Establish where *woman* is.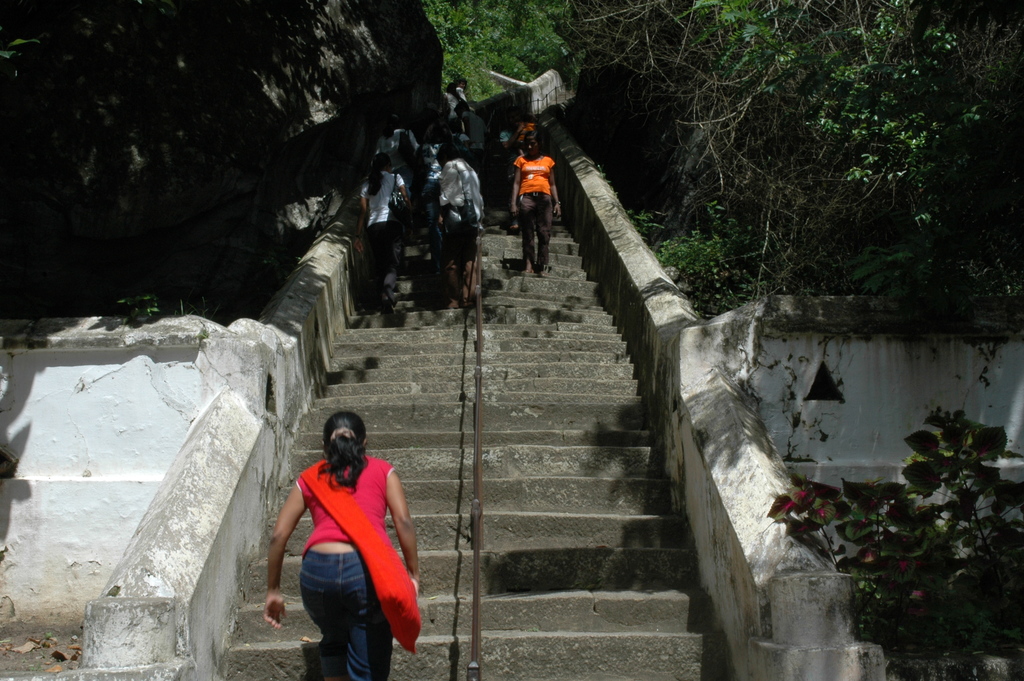
Established at 500:110:536:229.
